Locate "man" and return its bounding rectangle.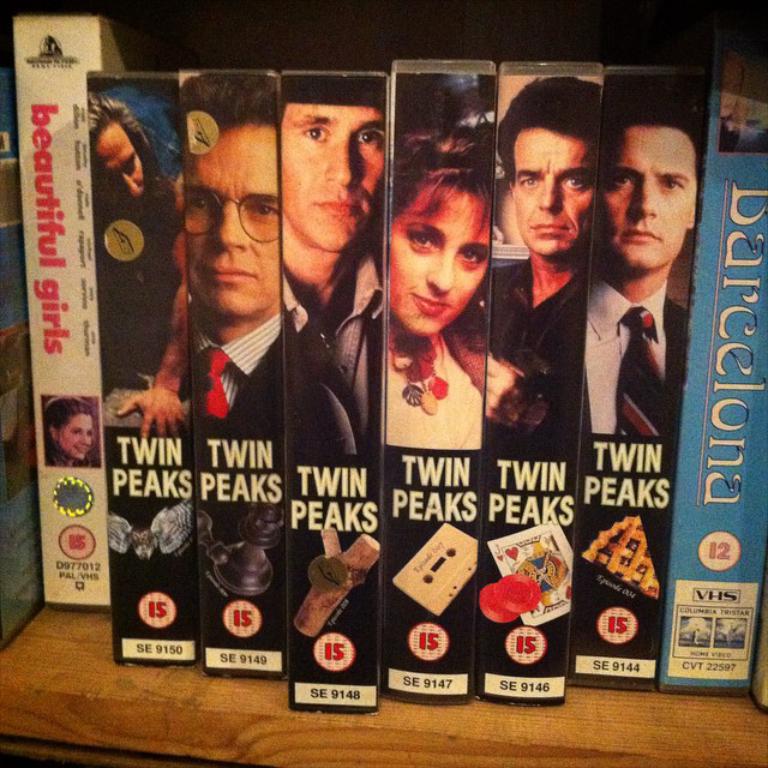
x1=172 y1=67 x2=289 y2=448.
